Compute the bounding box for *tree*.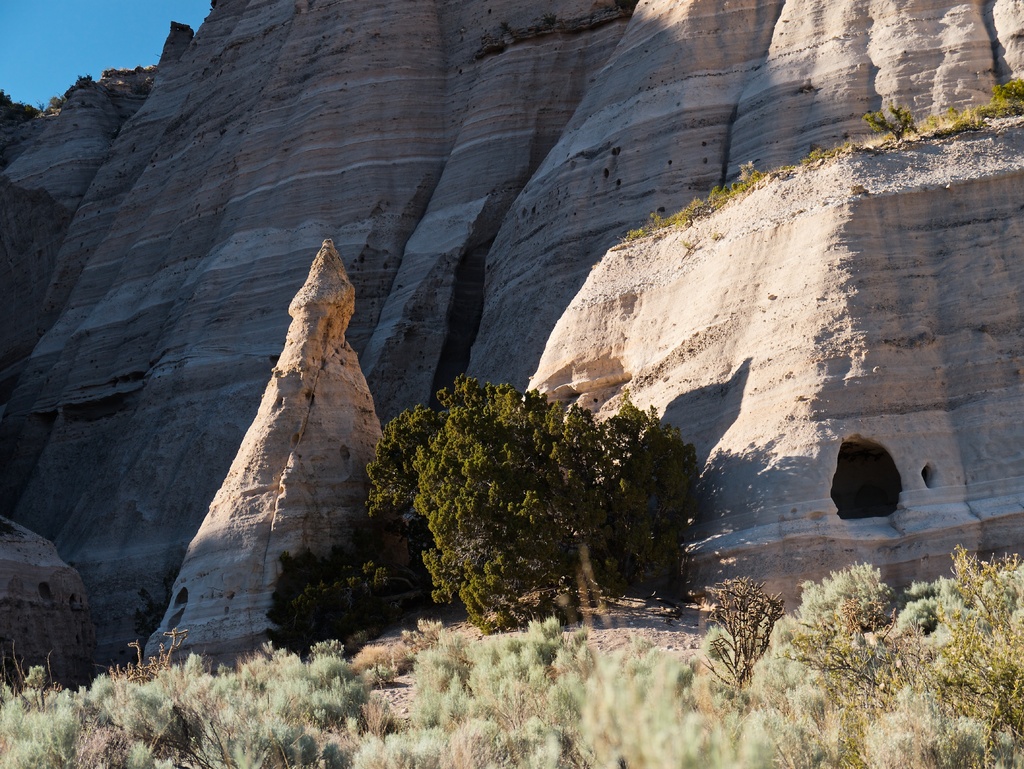
rect(265, 548, 407, 656).
